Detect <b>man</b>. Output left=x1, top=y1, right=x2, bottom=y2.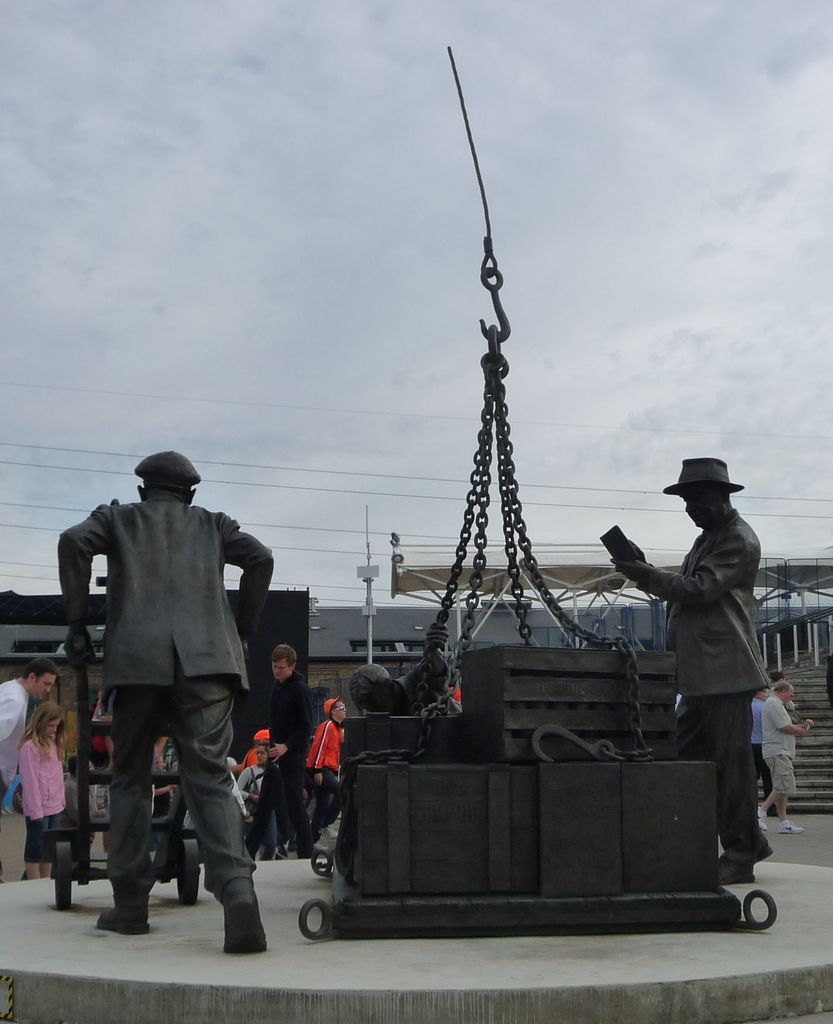
left=252, top=640, right=318, bottom=856.
